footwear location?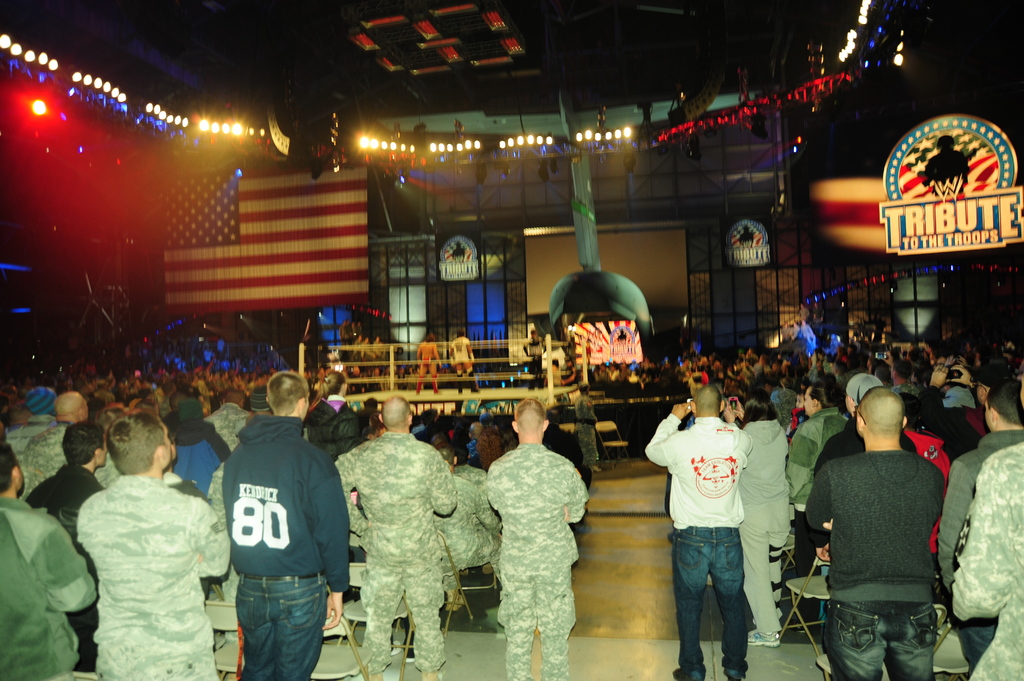
detection(748, 630, 781, 648)
